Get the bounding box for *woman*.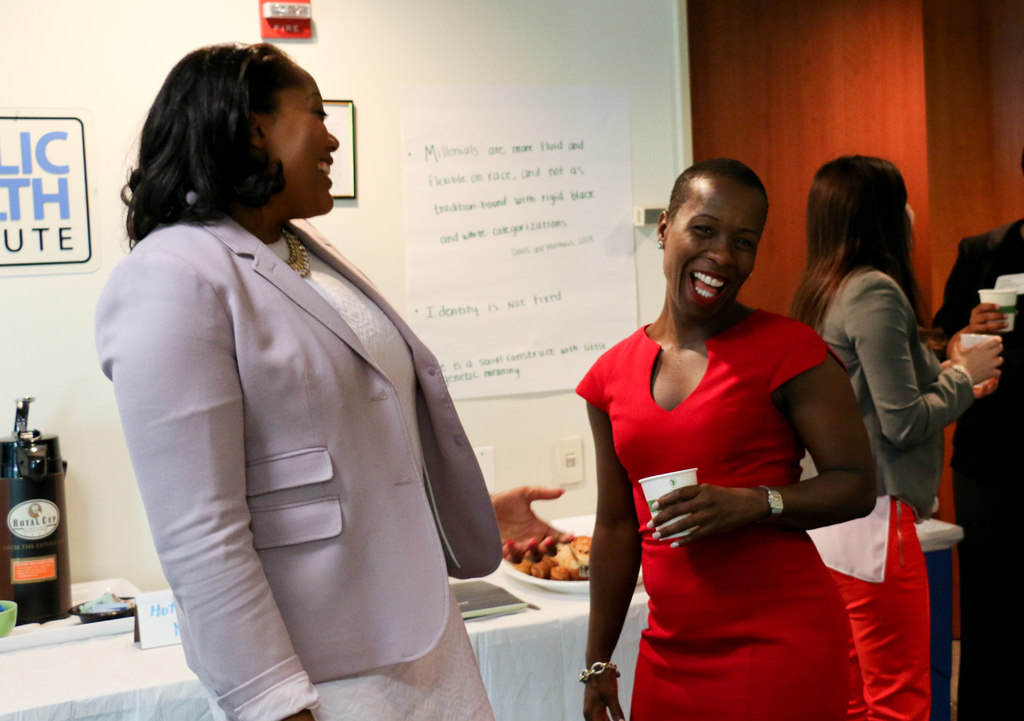
790:154:1003:720.
